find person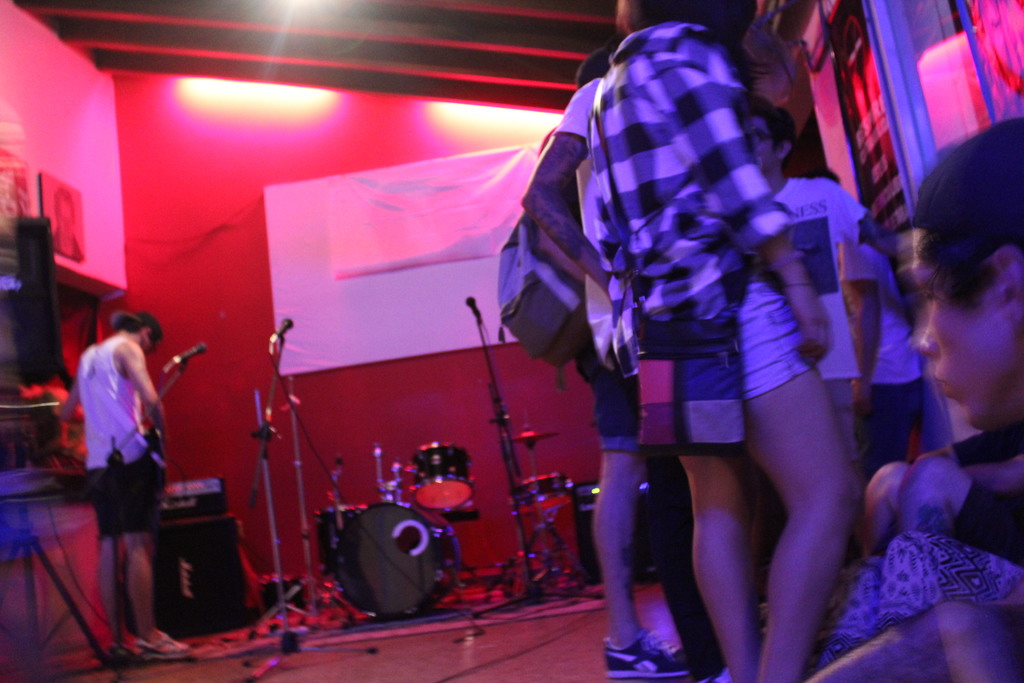
{"left": 852, "top": 236, "right": 930, "bottom": 480}
